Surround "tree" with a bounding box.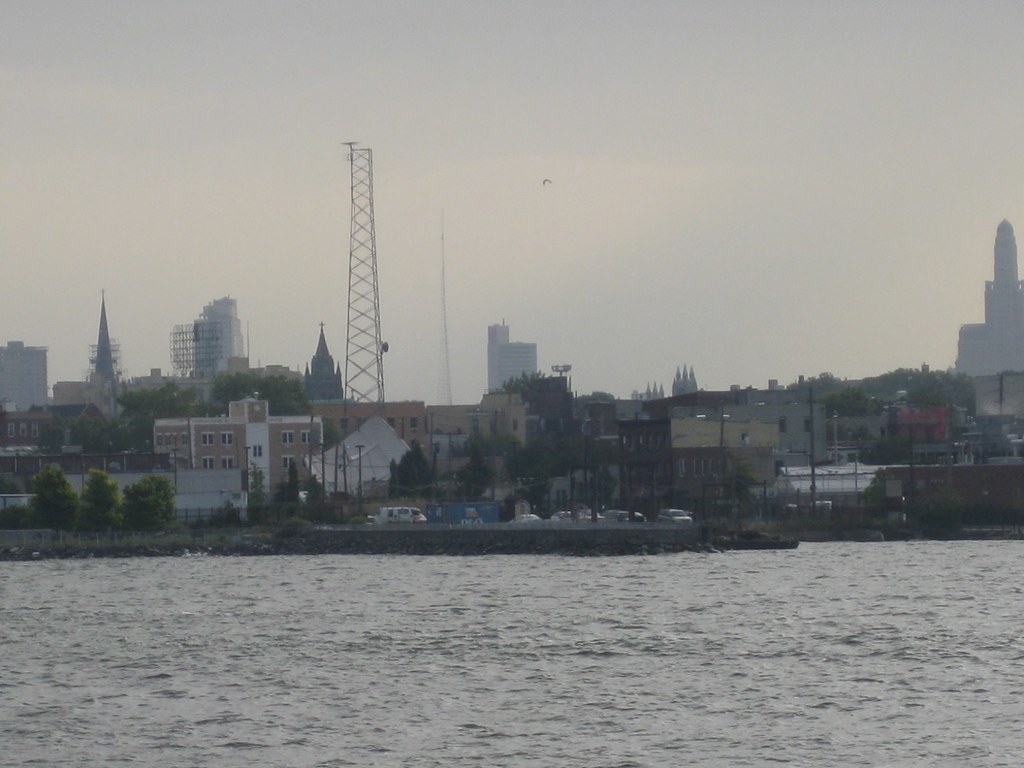
279, 457, 300, 518.
